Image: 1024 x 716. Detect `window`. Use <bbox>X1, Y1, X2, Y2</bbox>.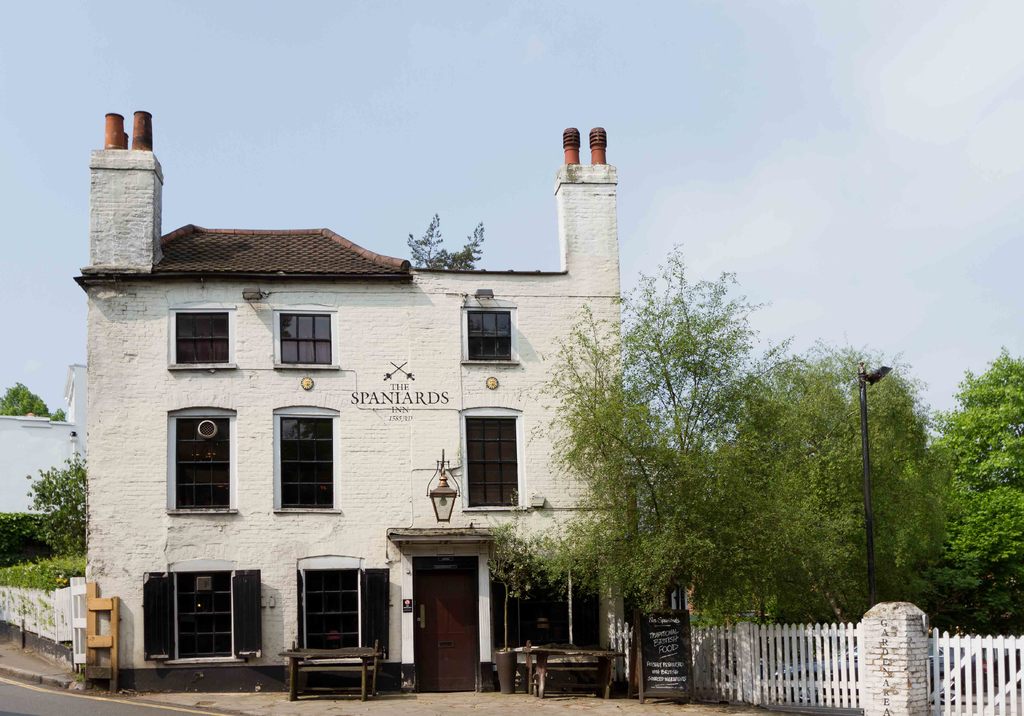
<bbox>173, 309, 230, 370</bbox>.
